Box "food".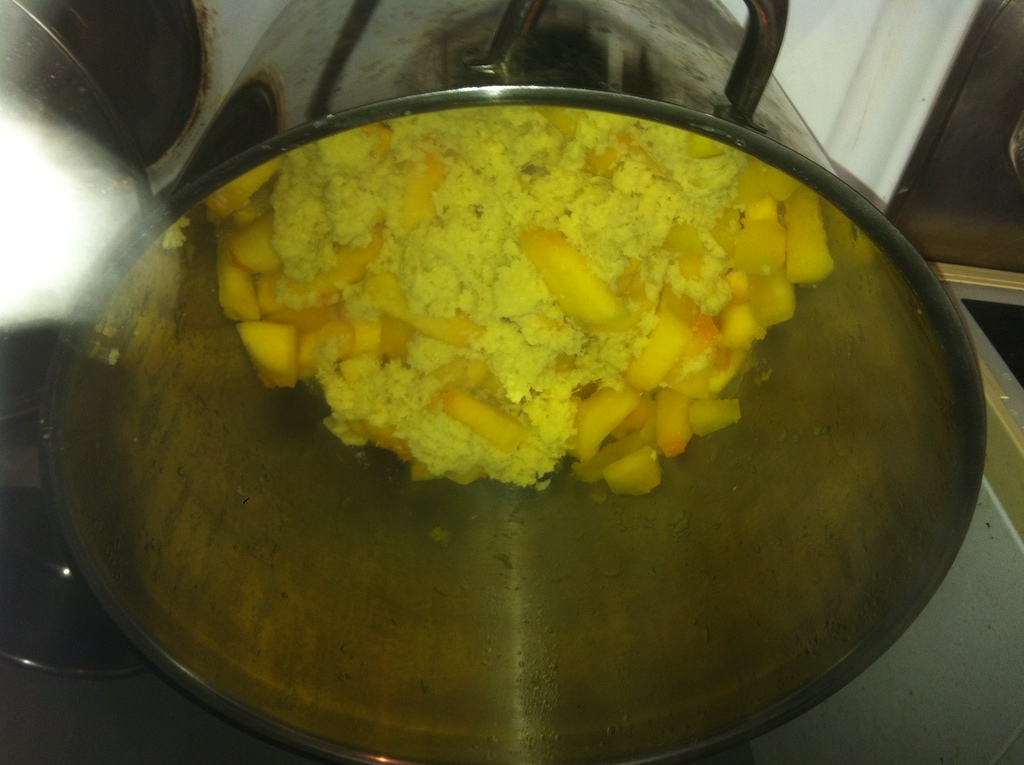
locate(232, 83, 813, 517).
